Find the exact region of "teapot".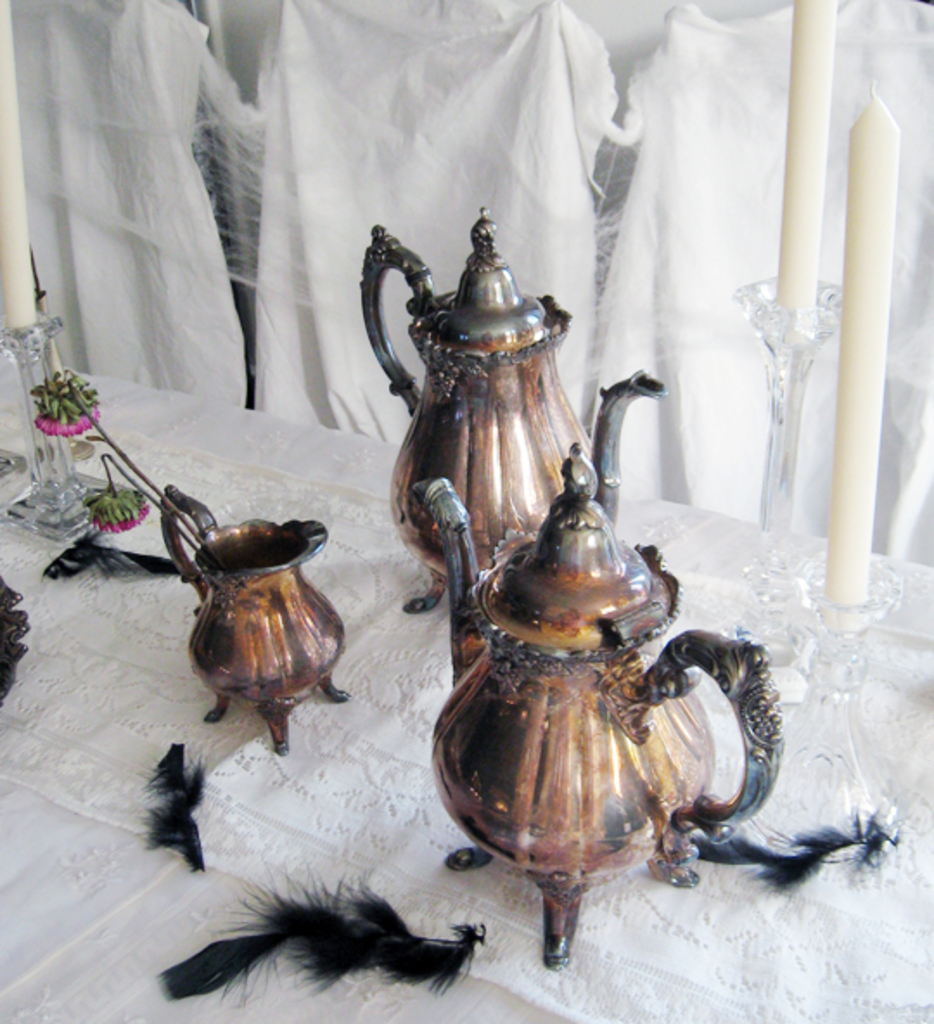
Exact region: {"x1": 156, "y1": 486, "x2": 349, "y2": 761}.
